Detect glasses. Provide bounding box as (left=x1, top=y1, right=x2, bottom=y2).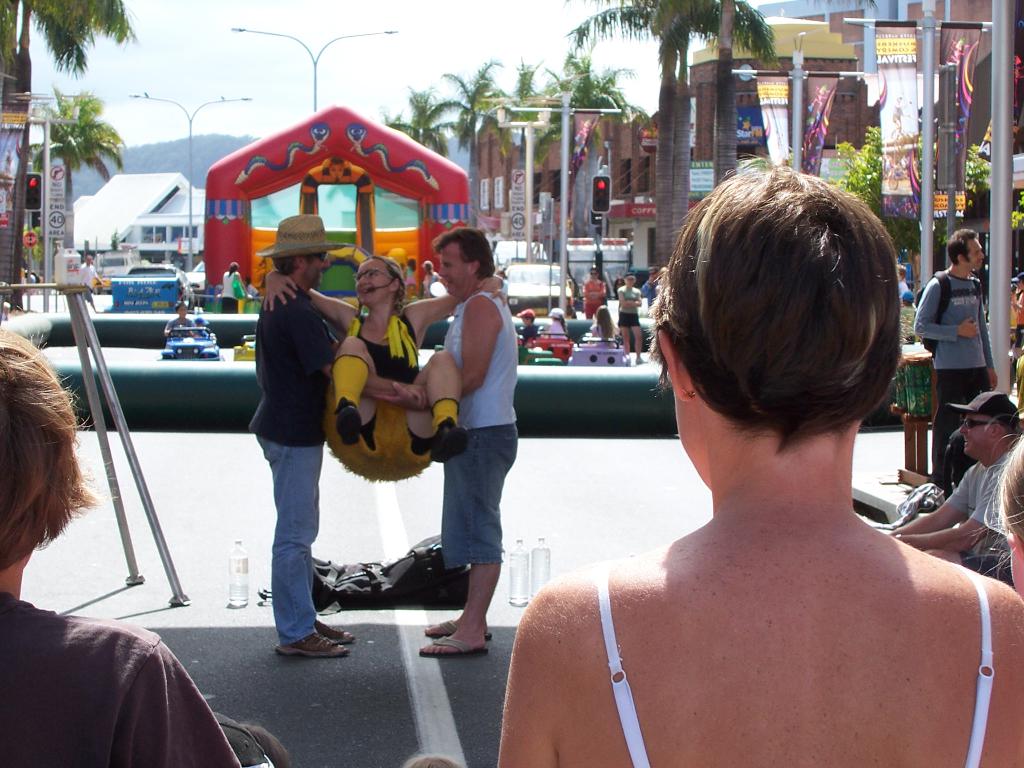
(left=959, top=414, right=1004, bottom=432).
